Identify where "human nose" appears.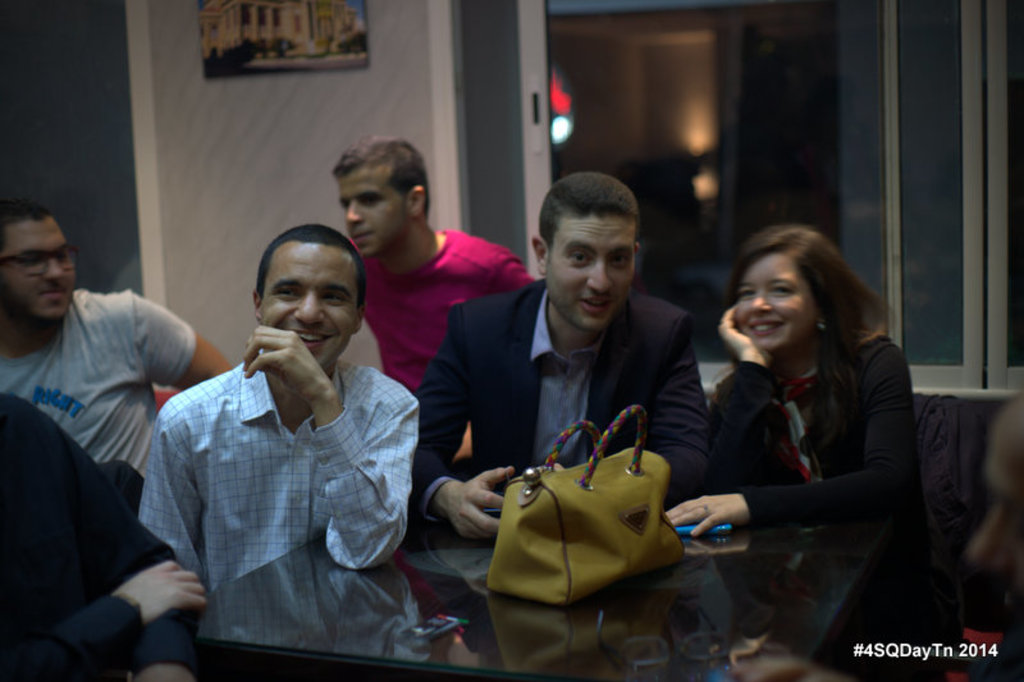
Appears at x1=346, y1=197, x2=365, y2=226.
